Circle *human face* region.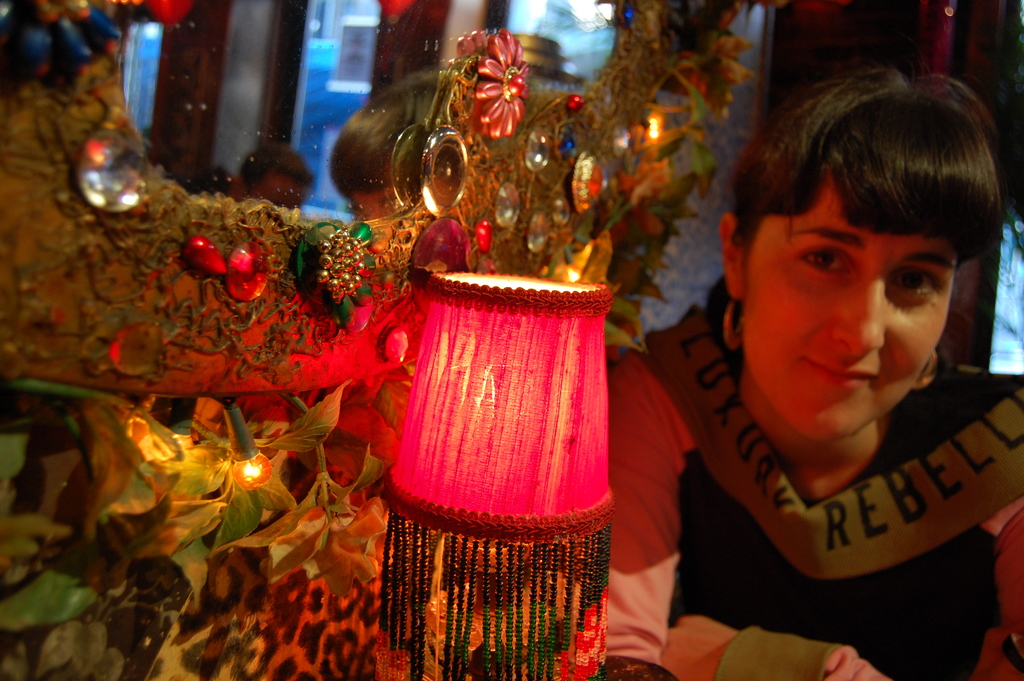
Region: 348,192,397,218.
